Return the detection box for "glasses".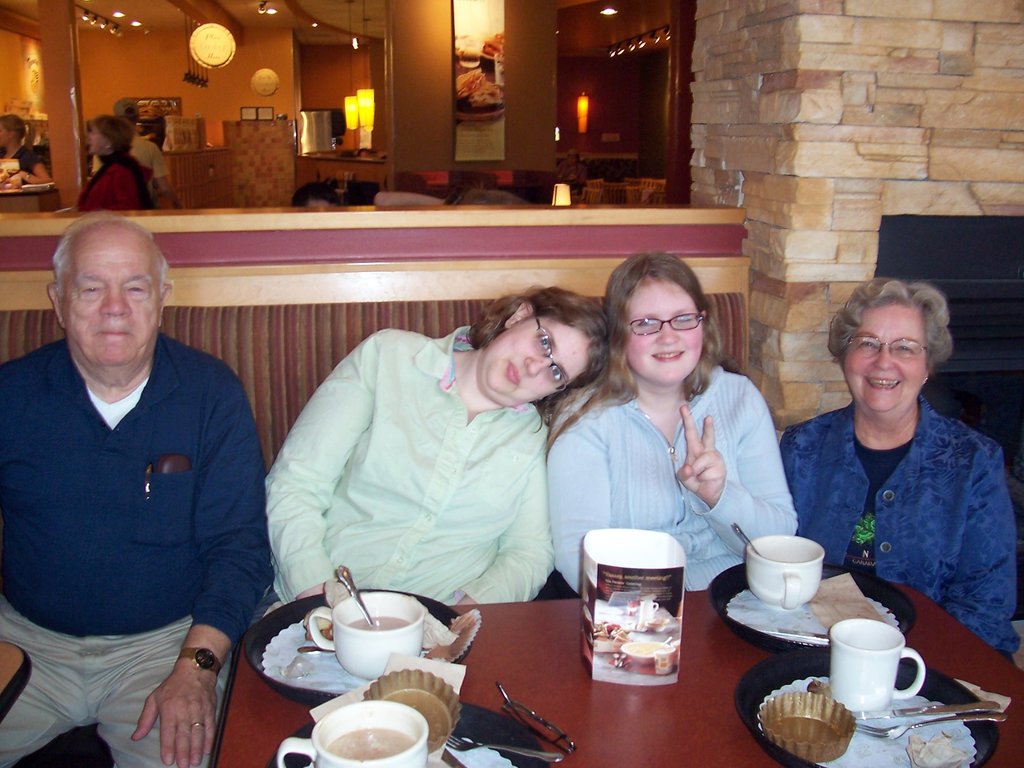
x1=609, y1=306, x2=719, y2=355.
